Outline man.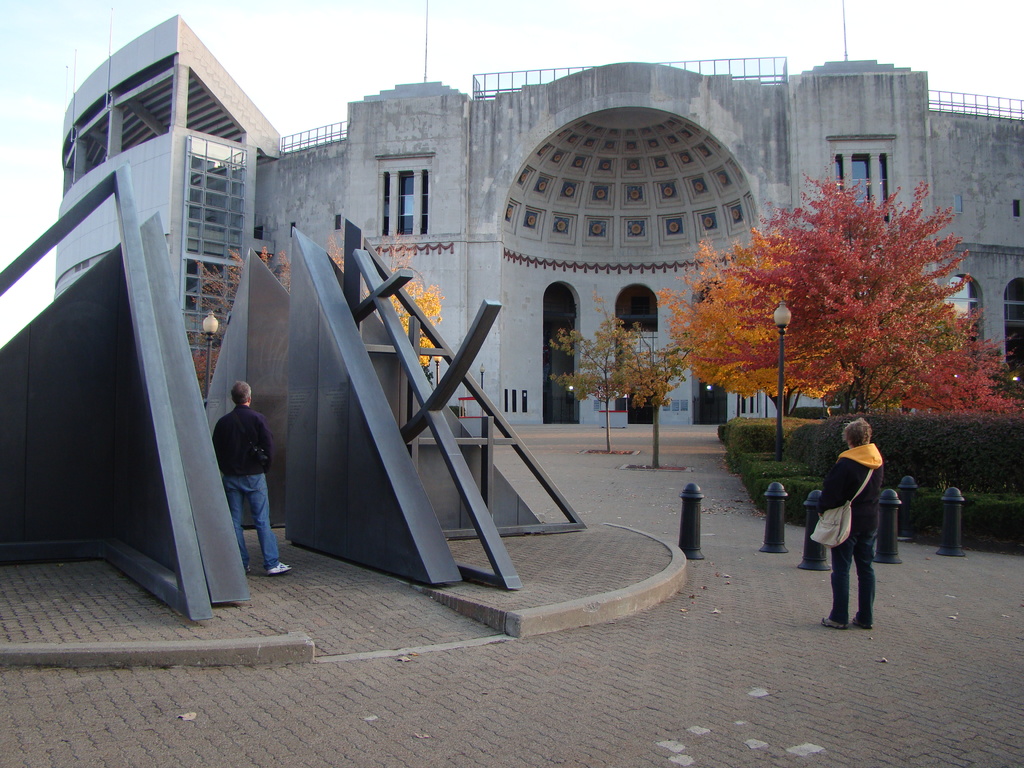
Outline: bbox=(813, 420, 907, 632).
